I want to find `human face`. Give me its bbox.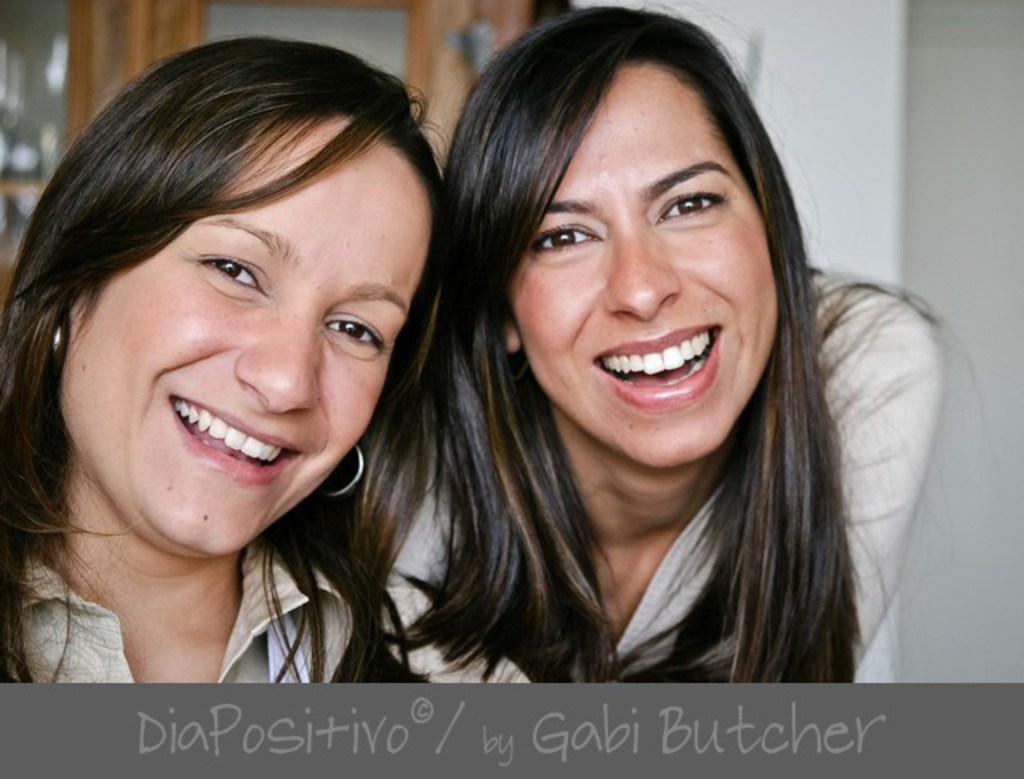
[left=501, top=53, right=784, bottom=467].
